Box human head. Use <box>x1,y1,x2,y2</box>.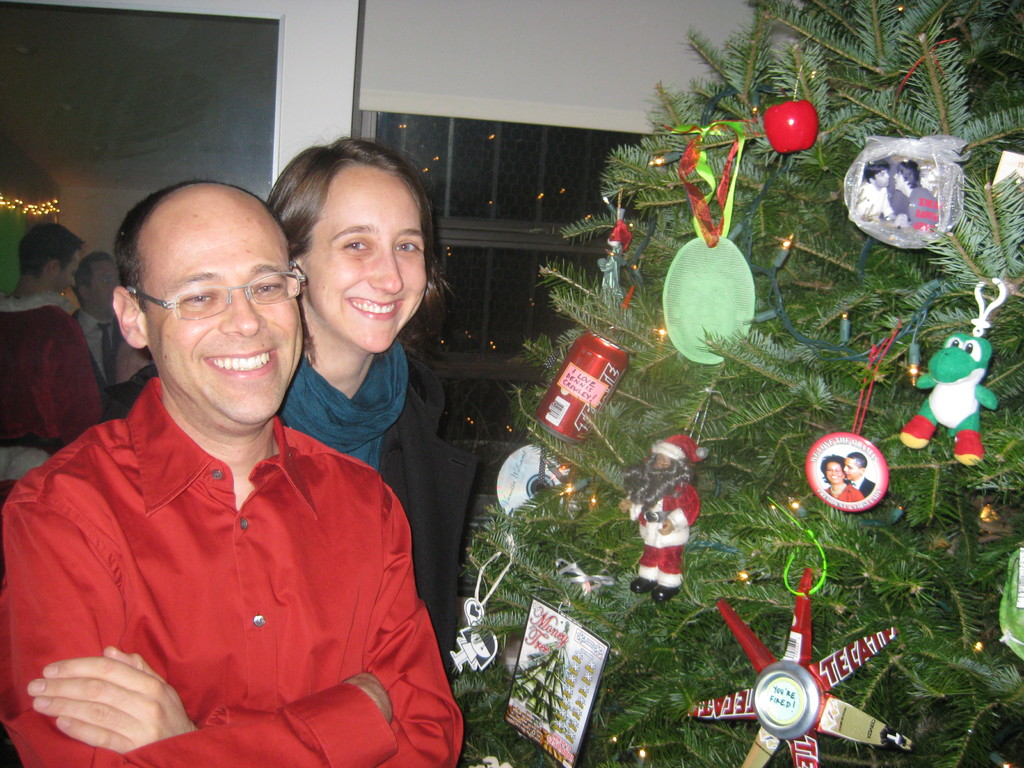
<box>73,253,118,318</box>.
